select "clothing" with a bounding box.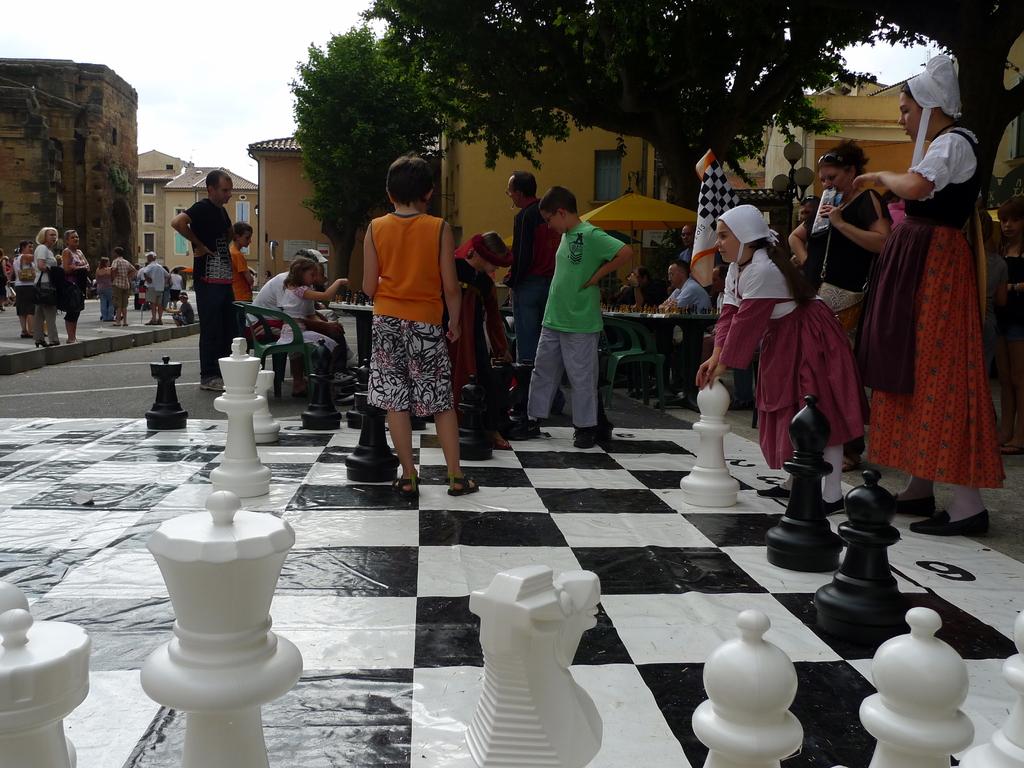
Rect(840, 125, 1012, 498).
